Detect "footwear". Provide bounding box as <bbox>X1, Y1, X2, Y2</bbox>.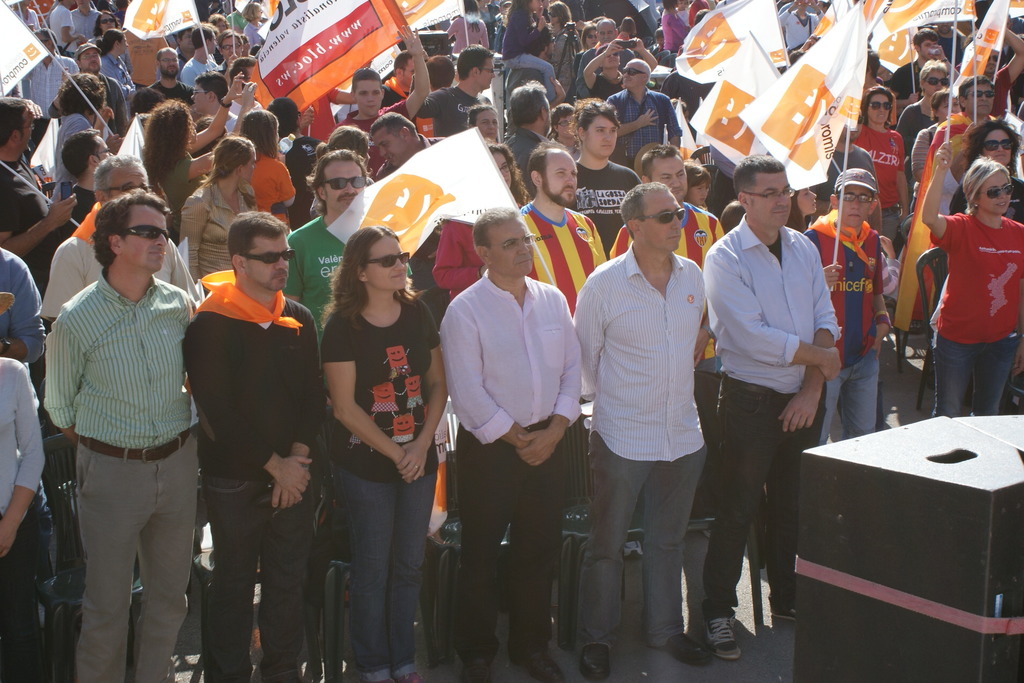
<bbox>508, 652, 565, 682</bbox>.
